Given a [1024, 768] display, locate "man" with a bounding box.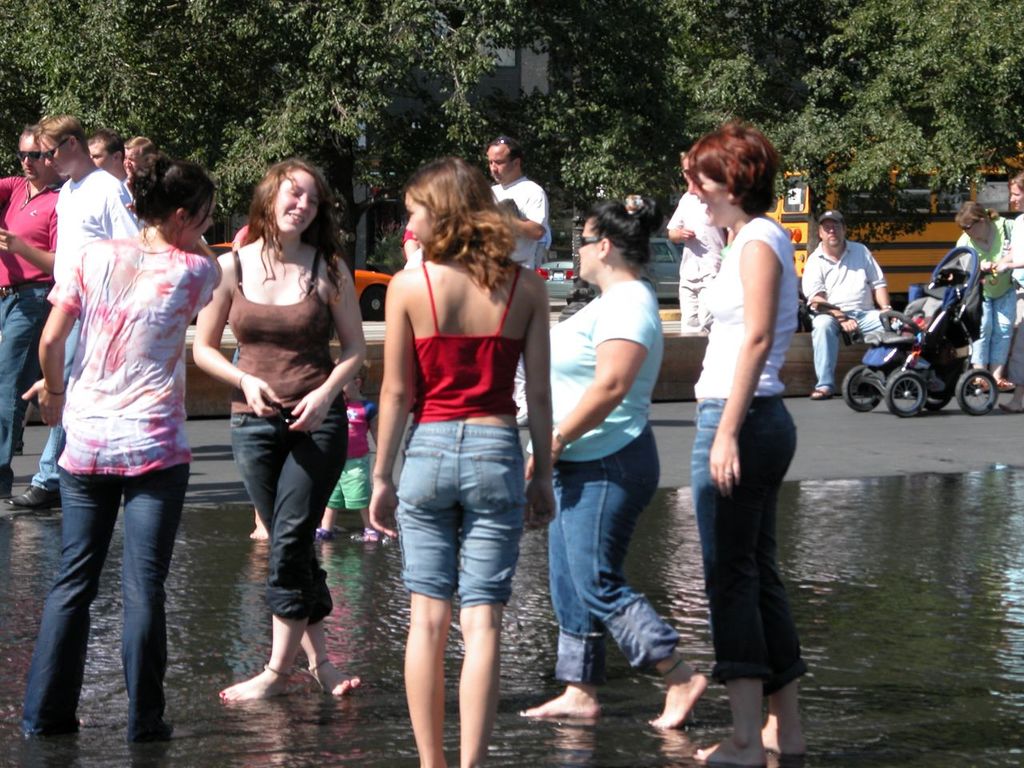
Located: <bbox>125, 133, 157, 179</bbox>.
